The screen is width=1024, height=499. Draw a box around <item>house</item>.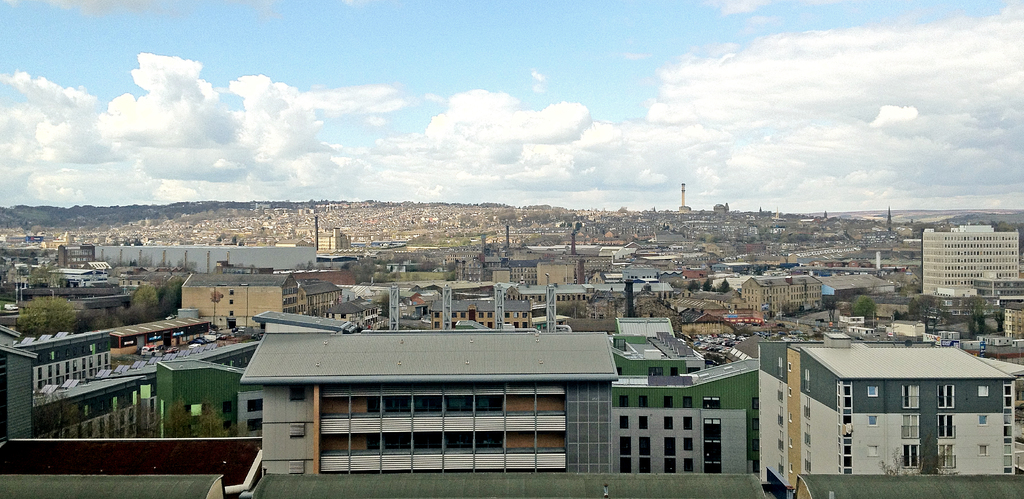
(x1=152, y1=358, x2=240, y2=438).
